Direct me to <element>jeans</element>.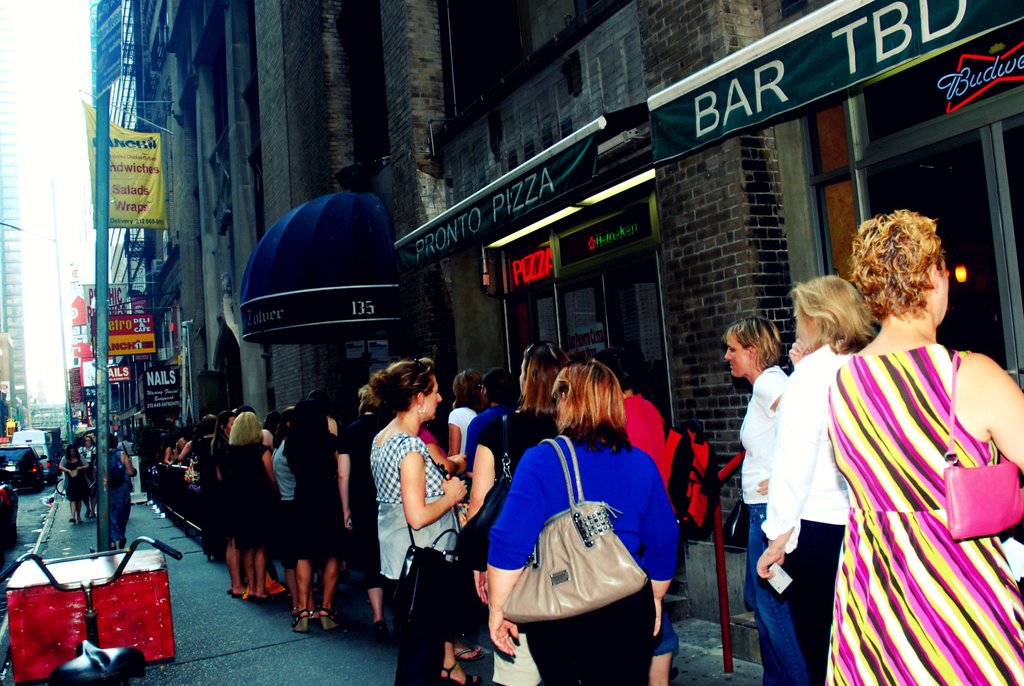
Direction: l=398, t=552, r=456, b=685.
